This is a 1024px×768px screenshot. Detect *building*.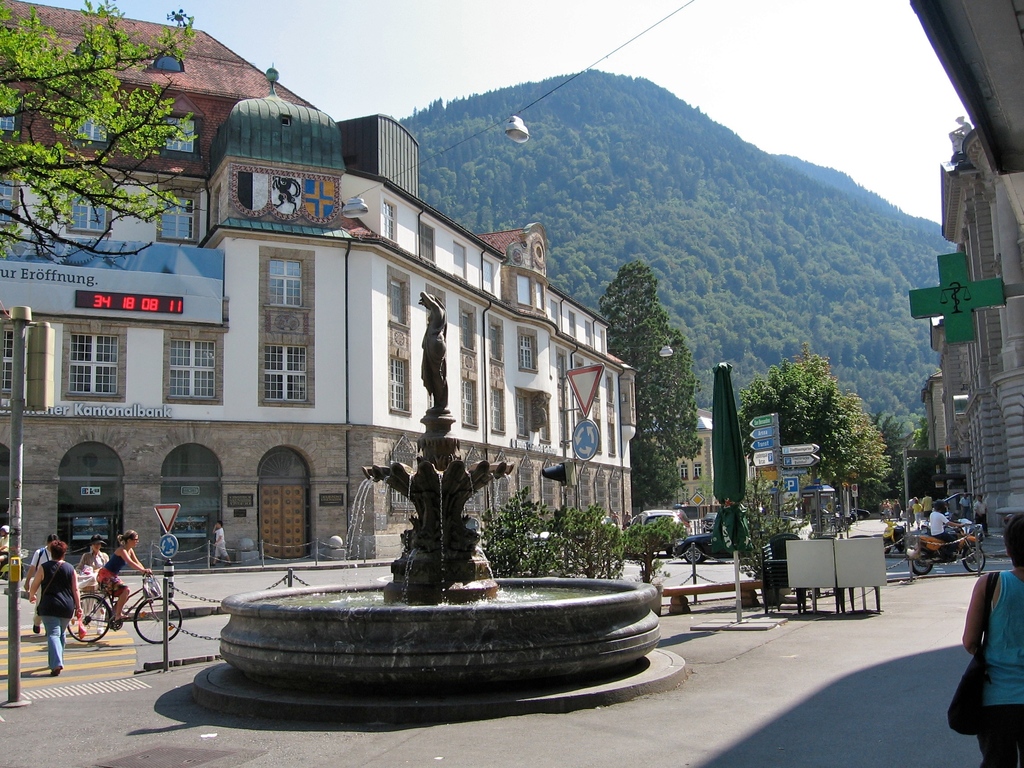
BBox(0, 3, 636, 573).
